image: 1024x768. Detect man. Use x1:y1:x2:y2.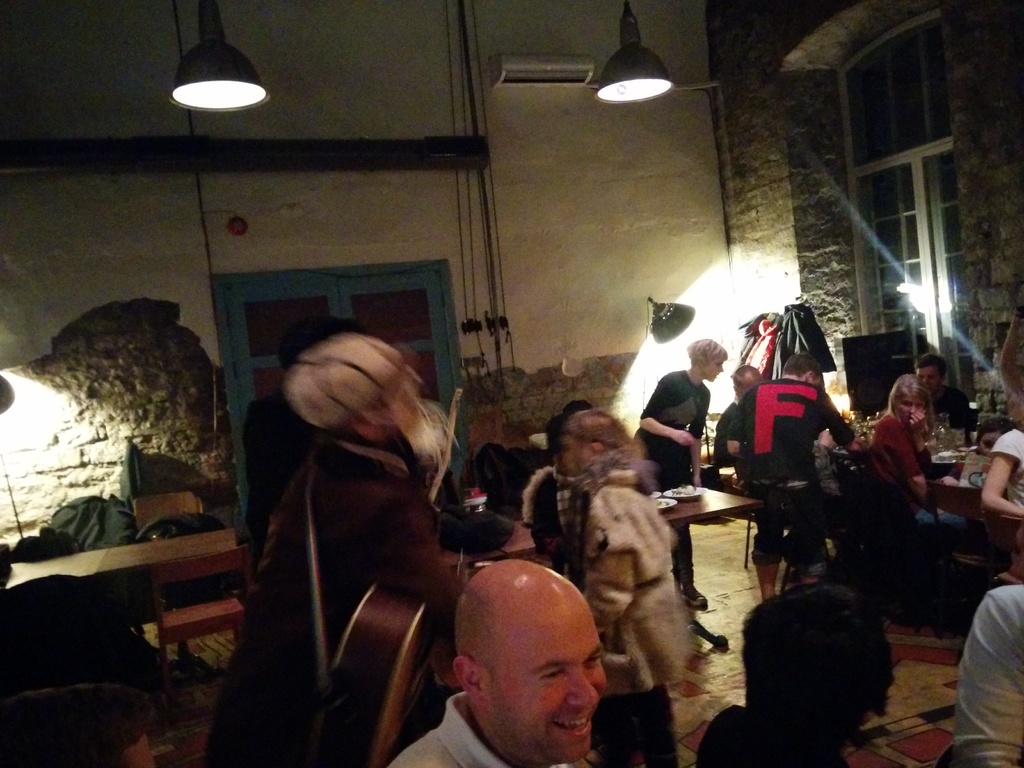
690:589:895:767.
